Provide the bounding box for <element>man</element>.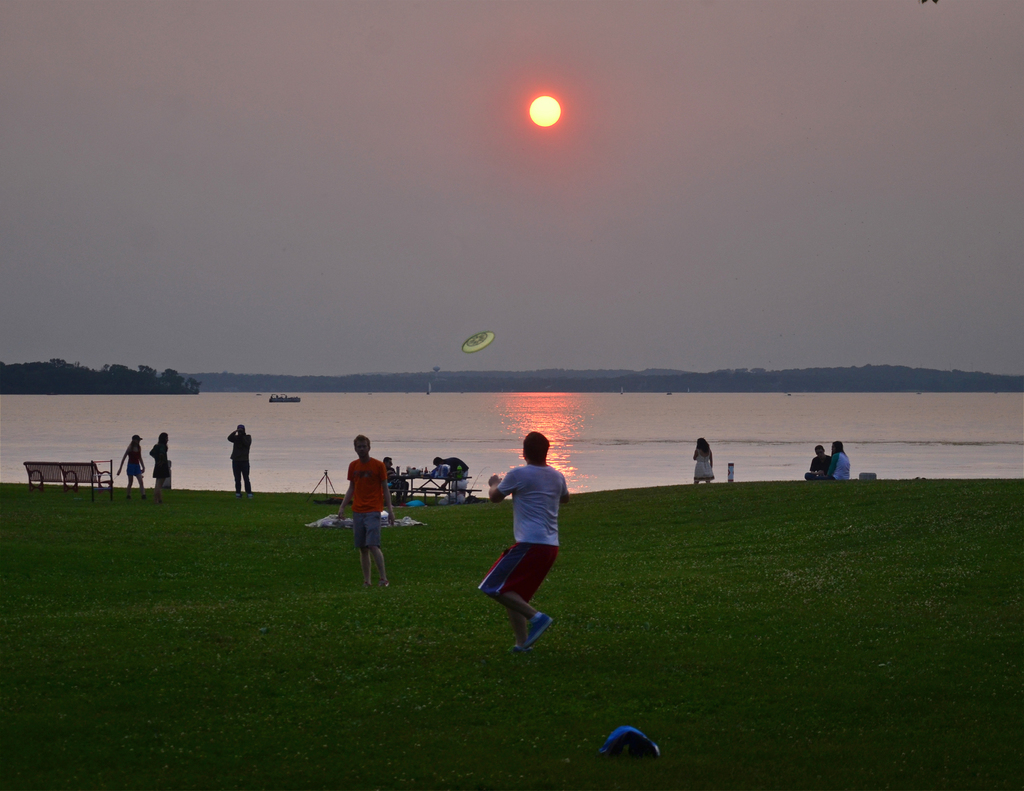
box(432, 456, 470, 502).
